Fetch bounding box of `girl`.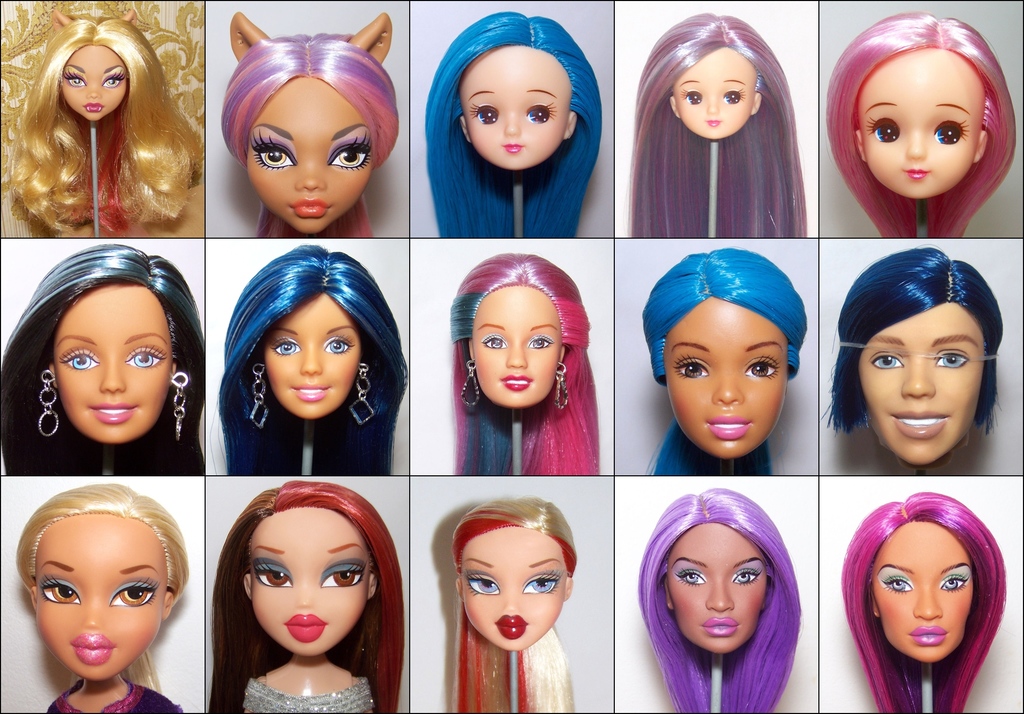
Bbox: box=[843, 496, 1007, 713].
